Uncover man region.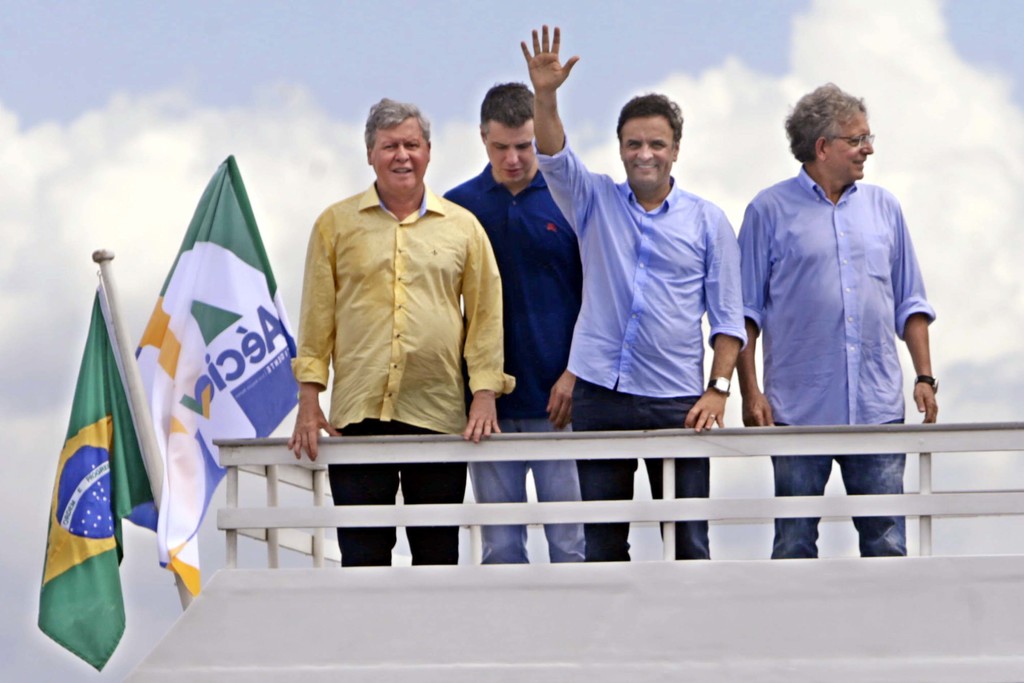
Uncovered: locate(735, 81, 934, 562).
